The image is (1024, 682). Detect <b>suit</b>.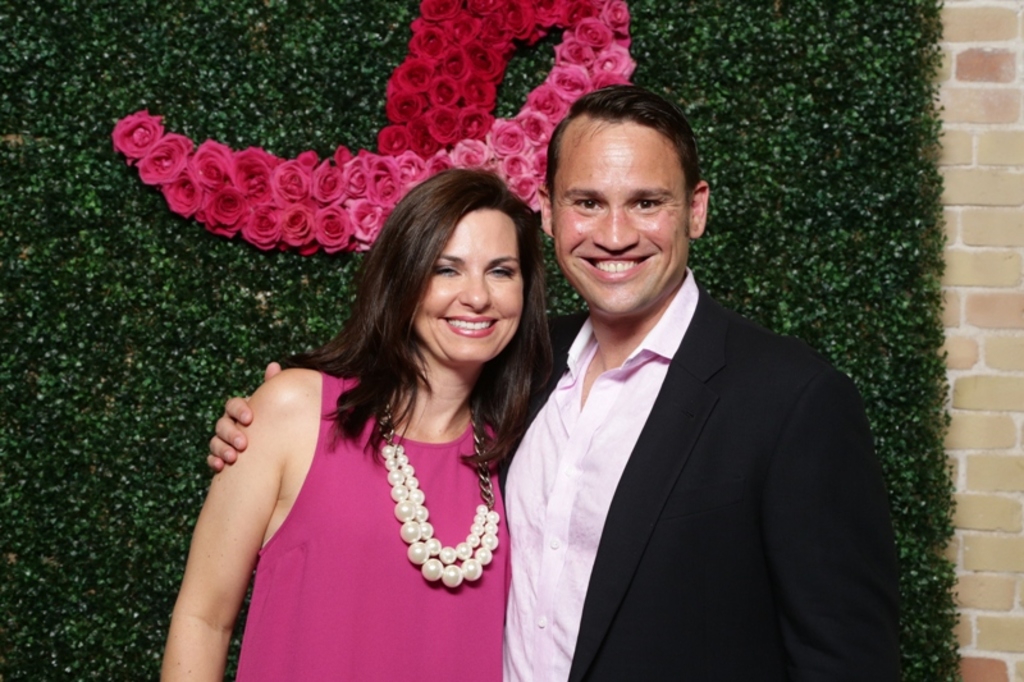
Detection: {"left": 509, "top": 175, "right": 892, "bottom": 674}.
